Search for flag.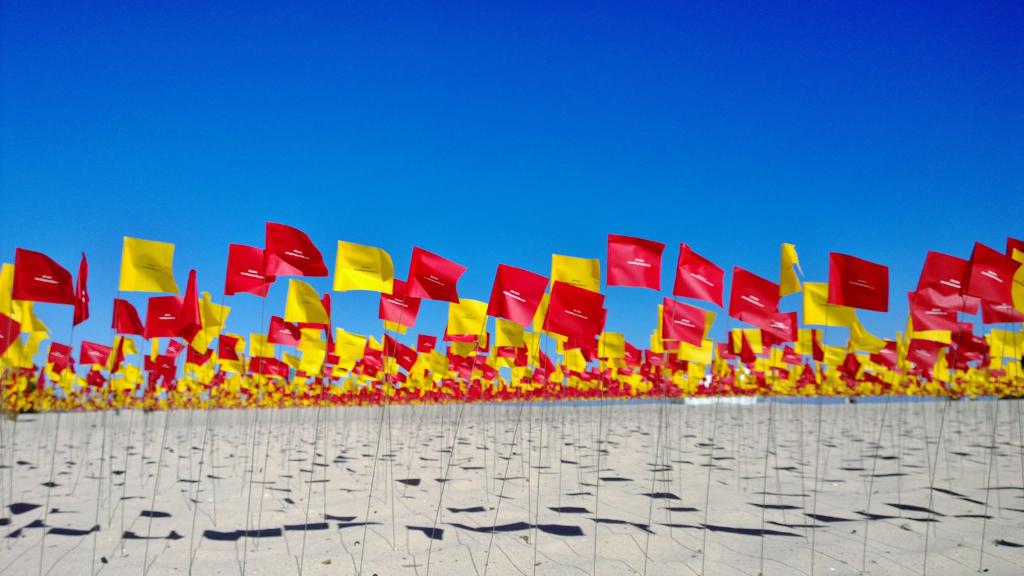
Found at (x1=803, y1=287, x2=861, y2=332).
